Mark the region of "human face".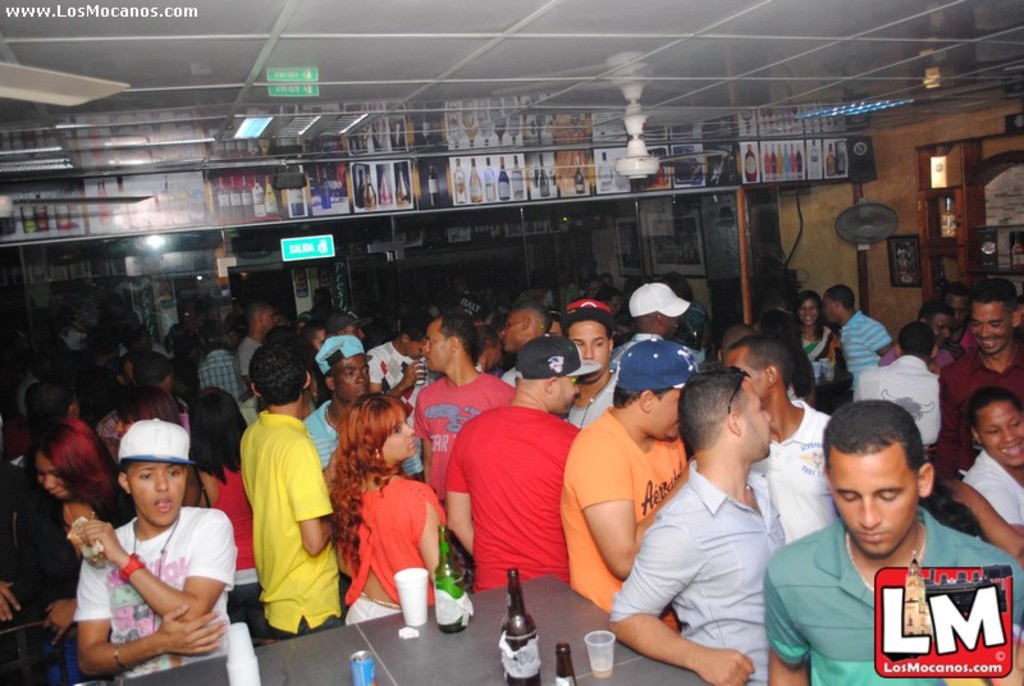
Region: [left=823, top=297, right=835, bottom=317].
